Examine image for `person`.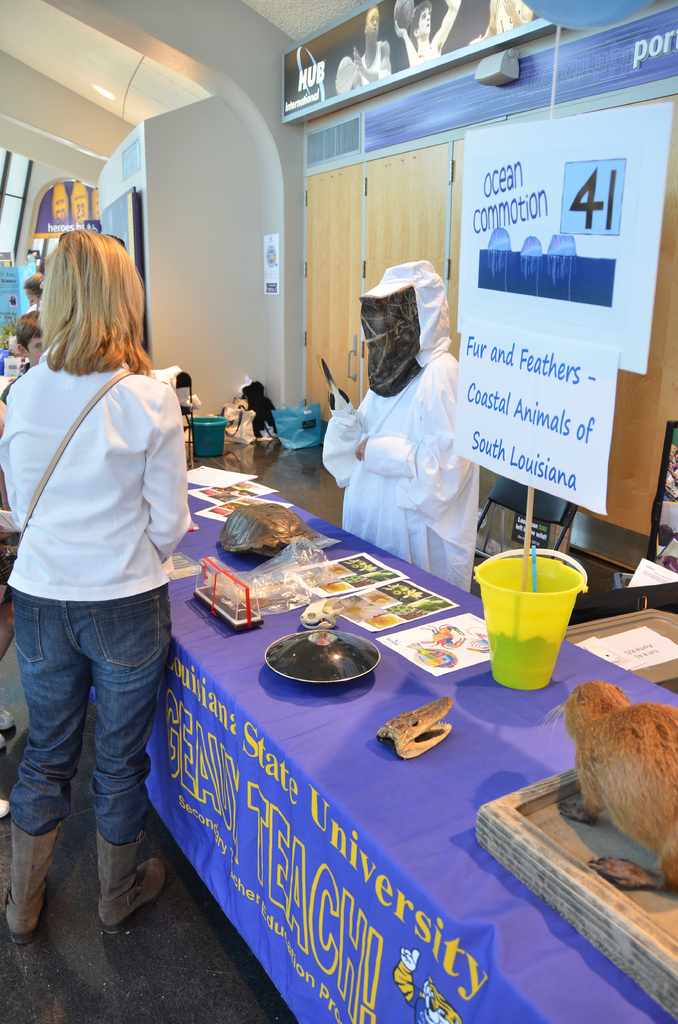
Examination result: bbox=(389, 1, 461, 61).
